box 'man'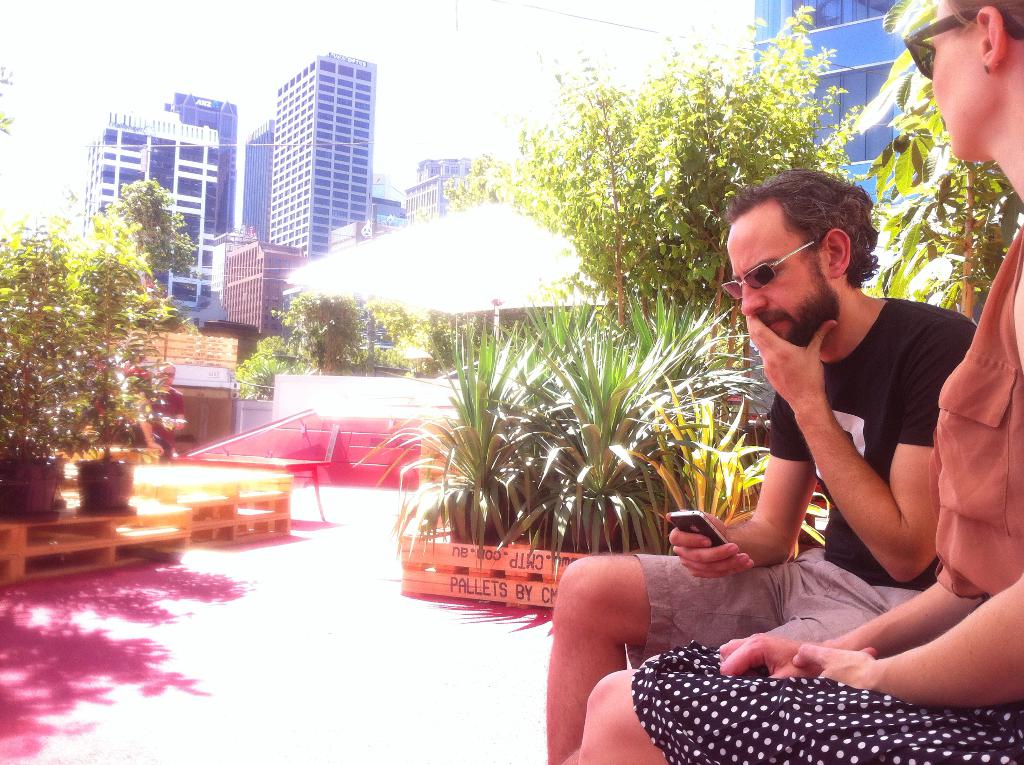
select_region(531, 156, 972, 732)
